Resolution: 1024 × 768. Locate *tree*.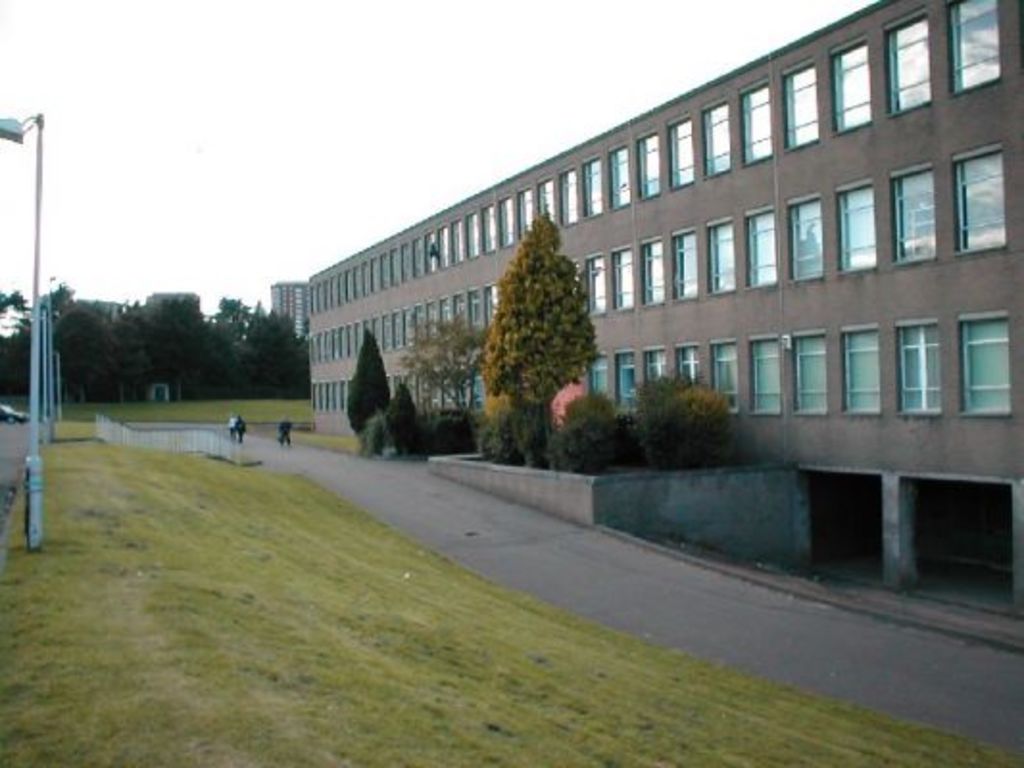
<box>346,324,384,434</box>.
